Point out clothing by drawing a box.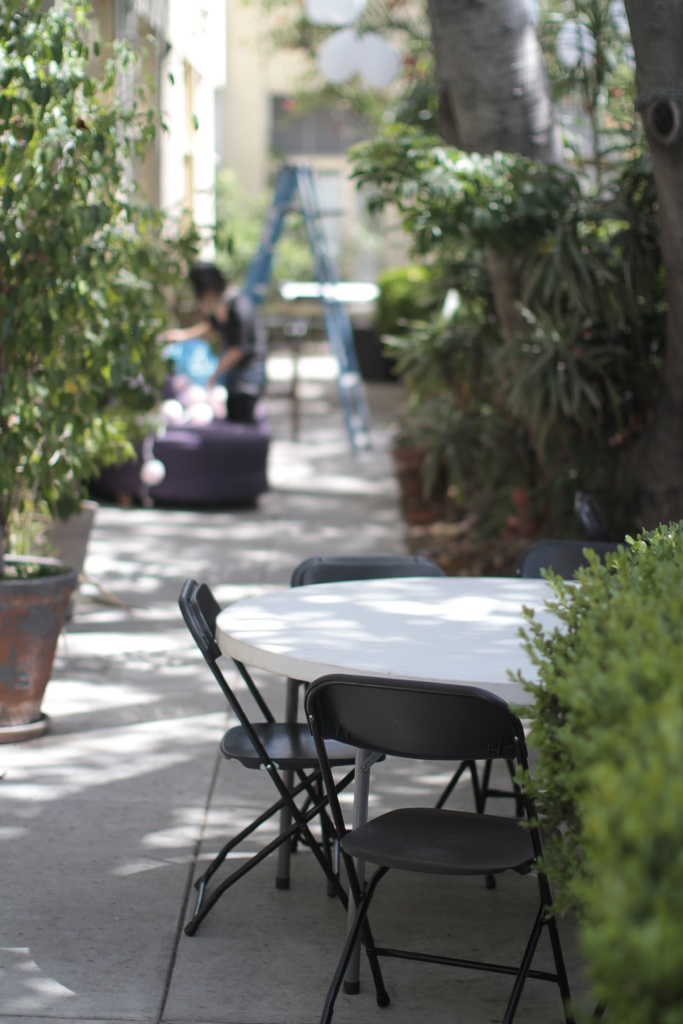
201 285 273 396.
